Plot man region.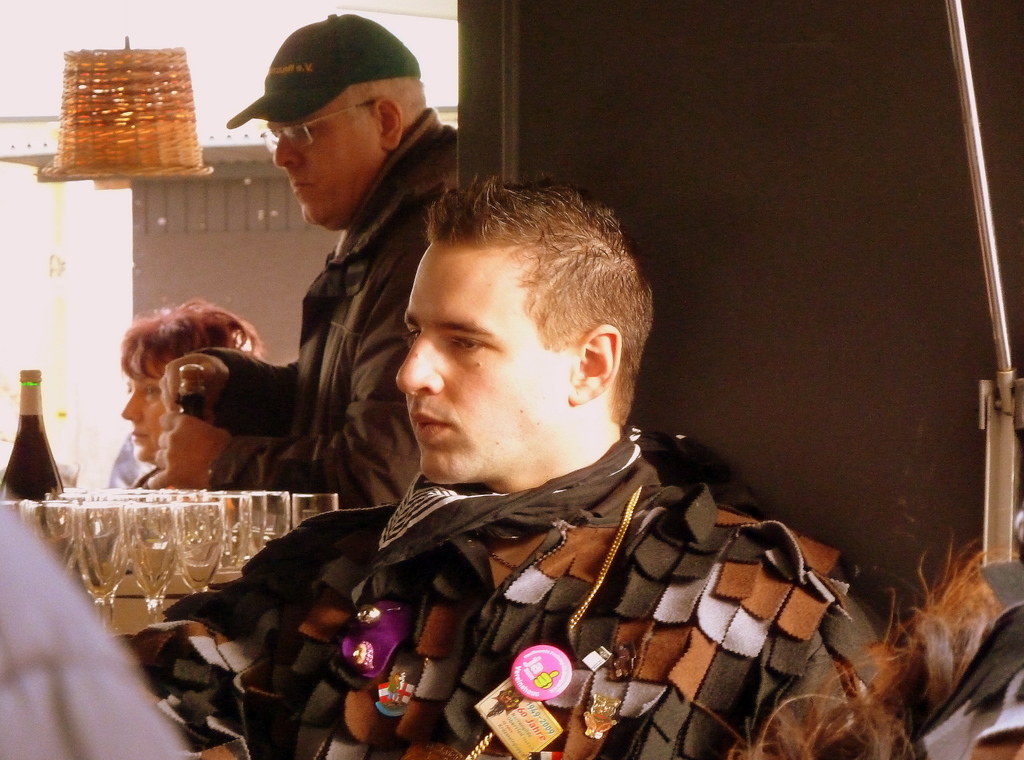
Plotted at [124, 138, 896, 725].
